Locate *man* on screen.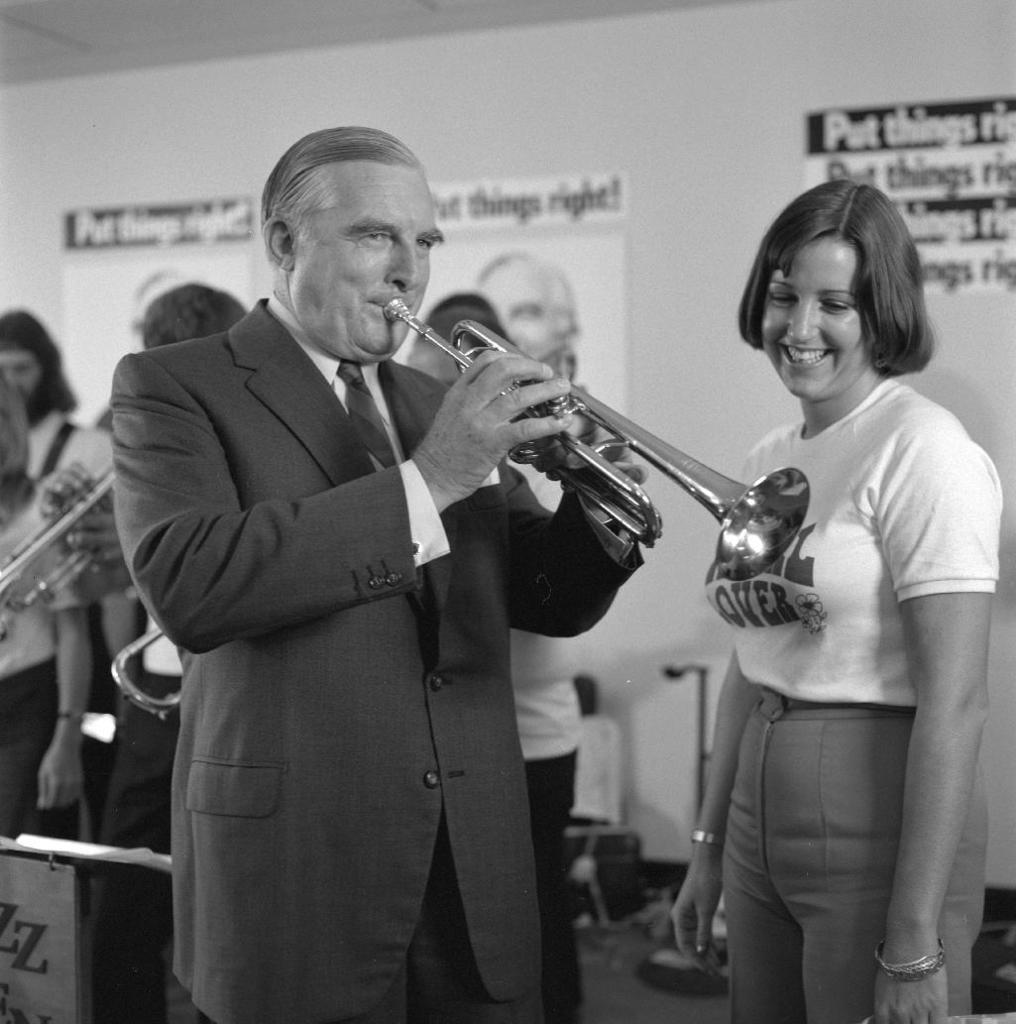
On screen at [115, 128, 578, 1023].
